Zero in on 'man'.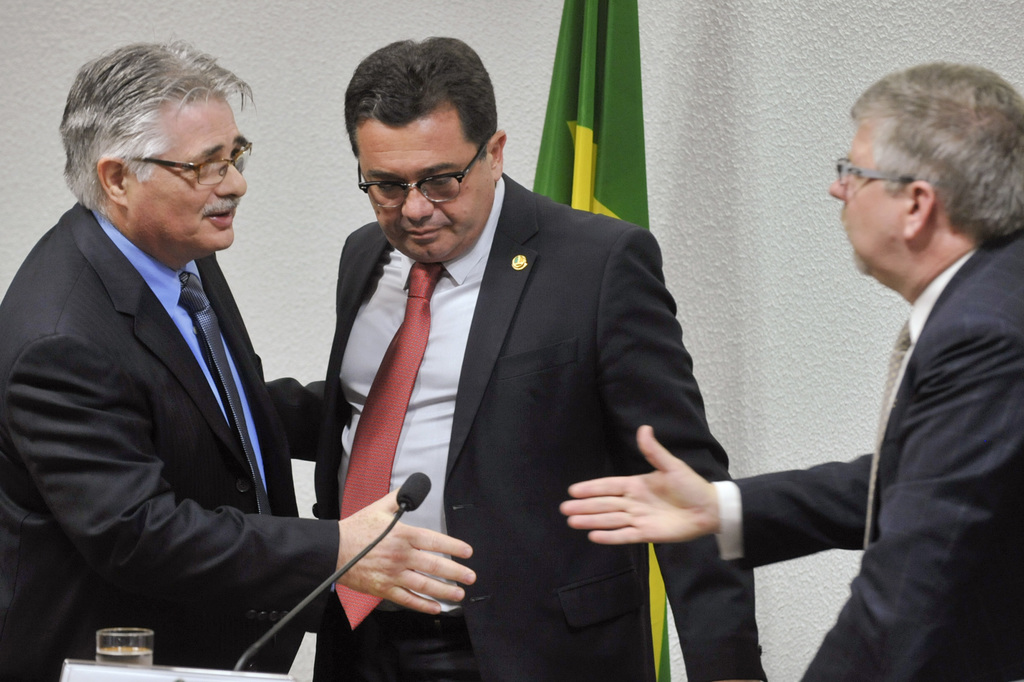
Zeroed in: 768/62/1023/681.
